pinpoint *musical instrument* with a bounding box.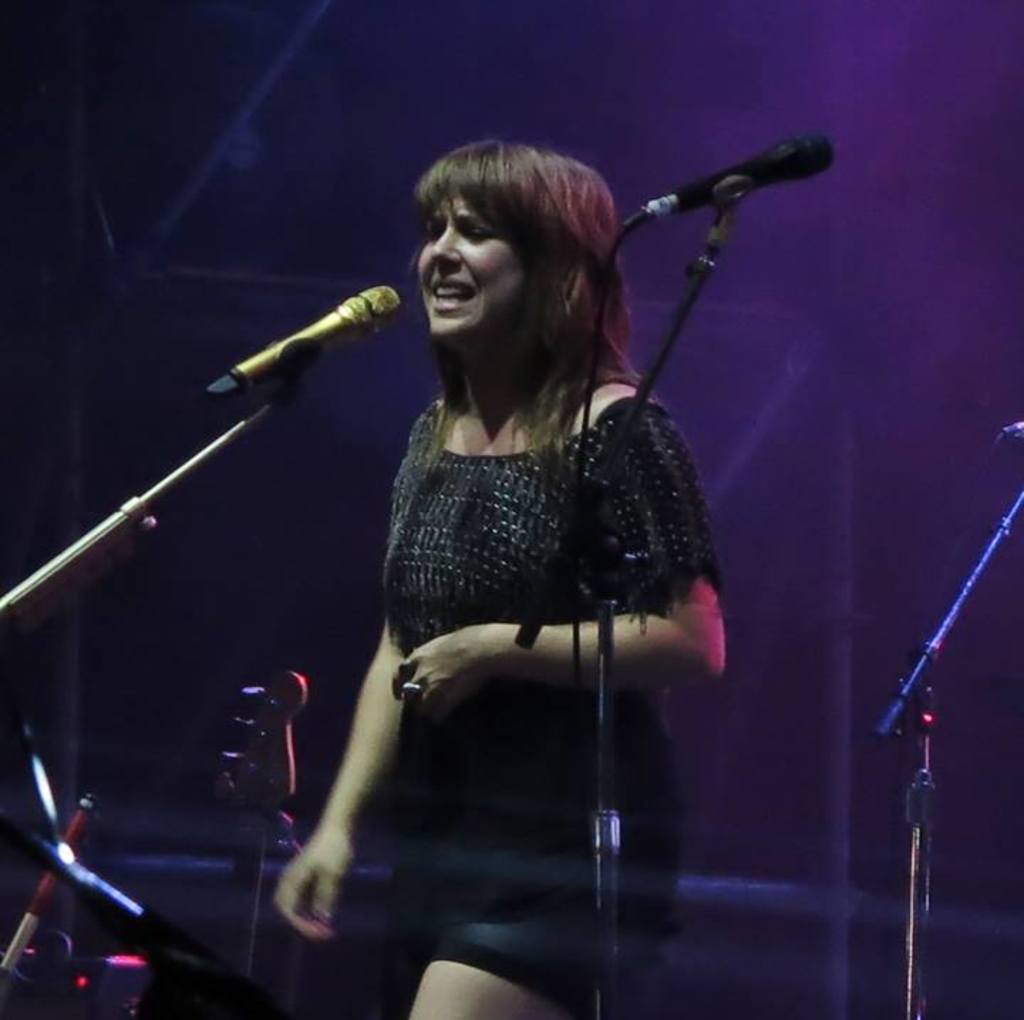
rect(212, 666, 319, 994).
